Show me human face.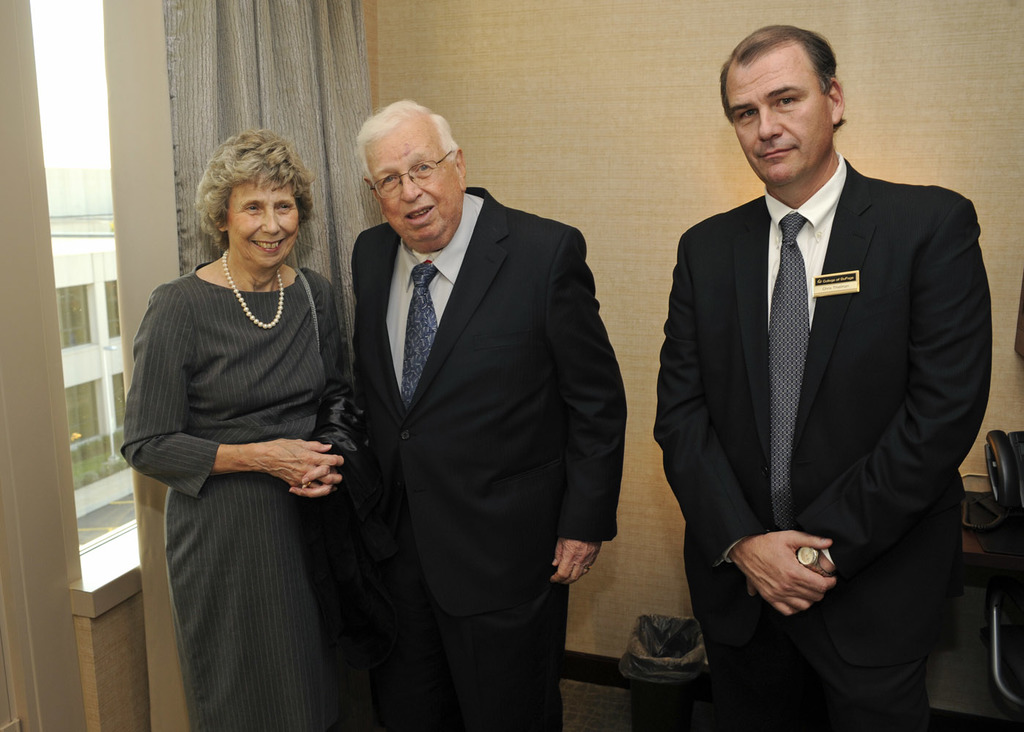
human face is here: x1=223 y1=178 x2=300 y2=272.
